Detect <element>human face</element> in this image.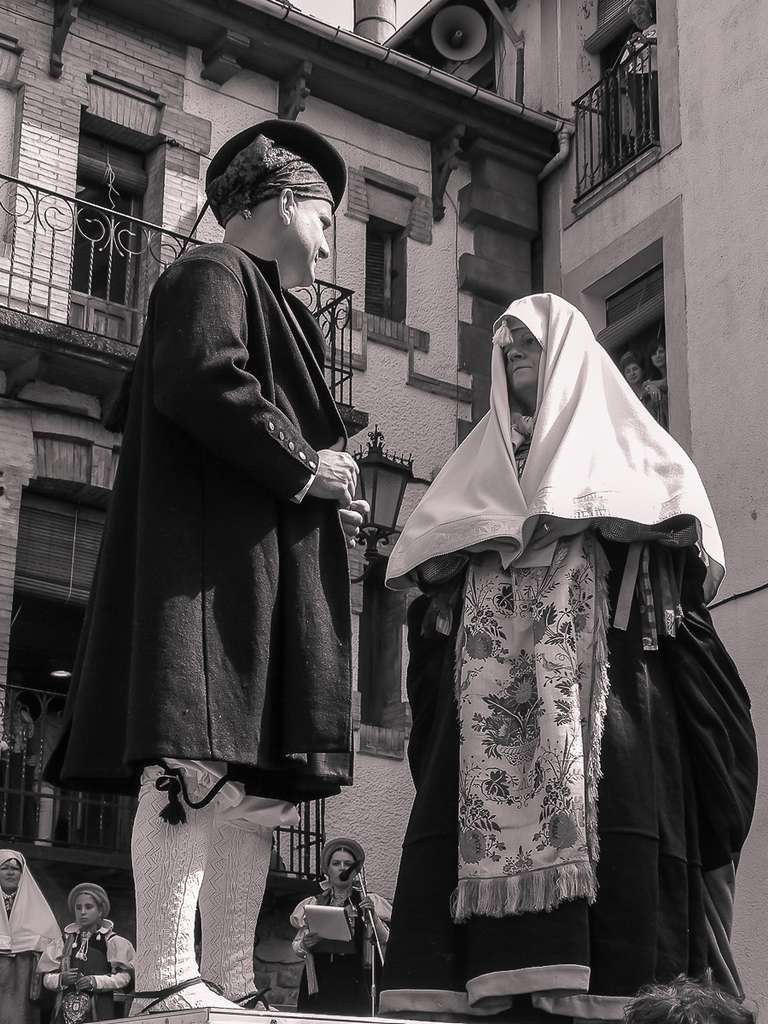
Detection: x1=498 y1=321 x2=542 y2=392.
